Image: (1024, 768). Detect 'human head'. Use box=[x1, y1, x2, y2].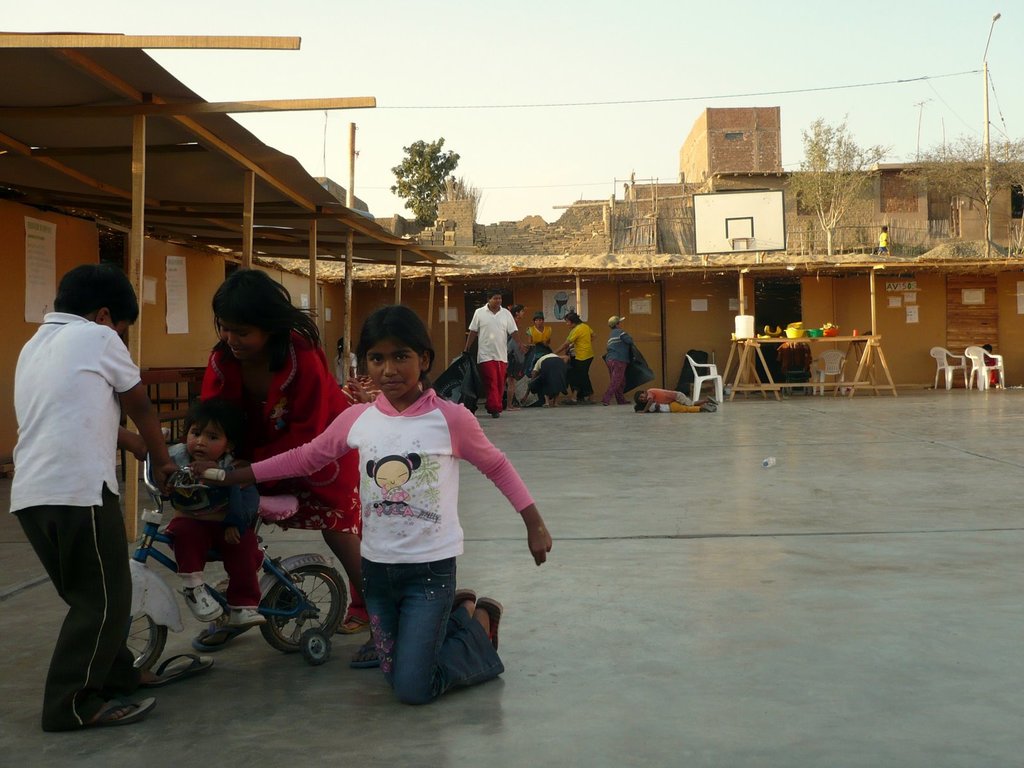
box=[39, 269, 131, 335].
